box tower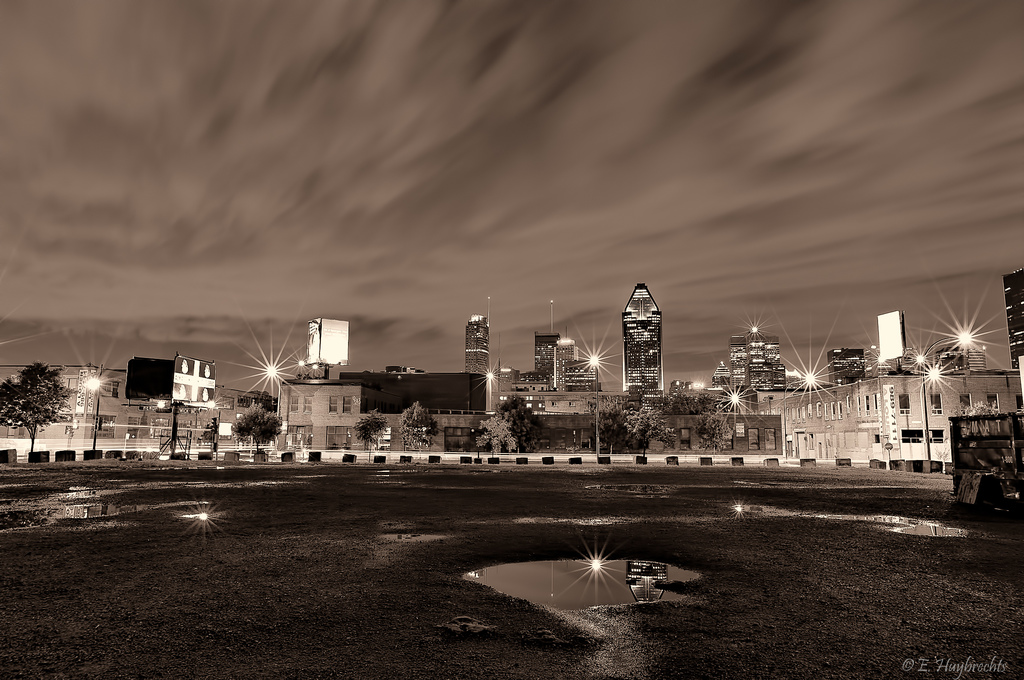
[left=623, top=281, right=665, bottom=419]
